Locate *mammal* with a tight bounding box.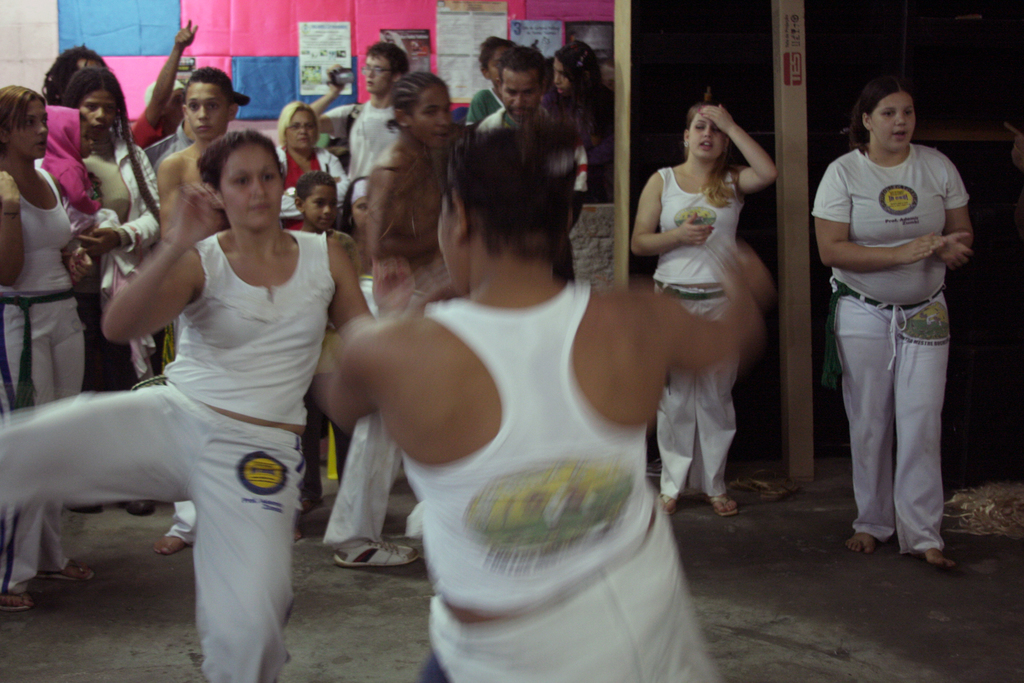
<bbox>321, 69, 459, 567</bbox>.
